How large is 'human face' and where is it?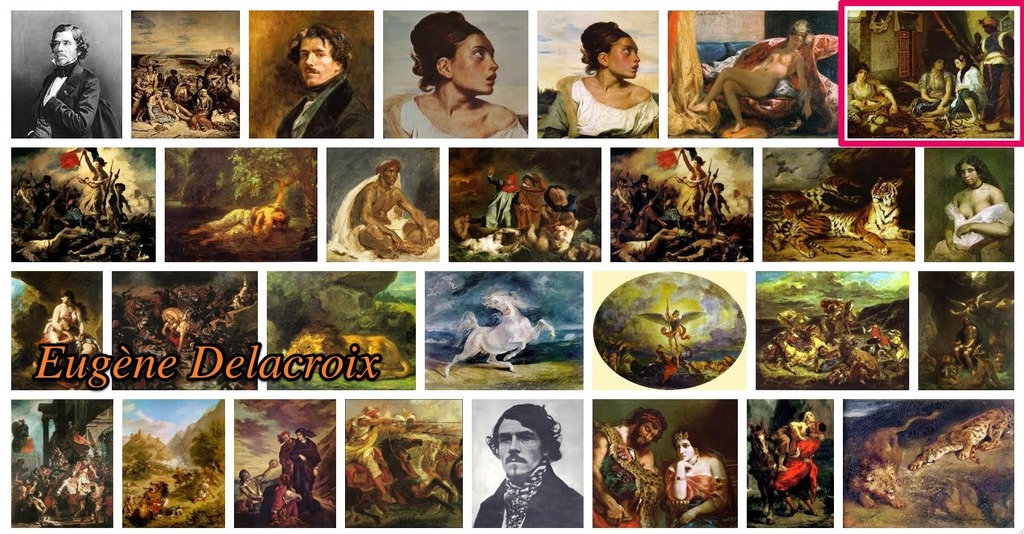
Bounding box: bbox=[447, 31, 499, 94].
